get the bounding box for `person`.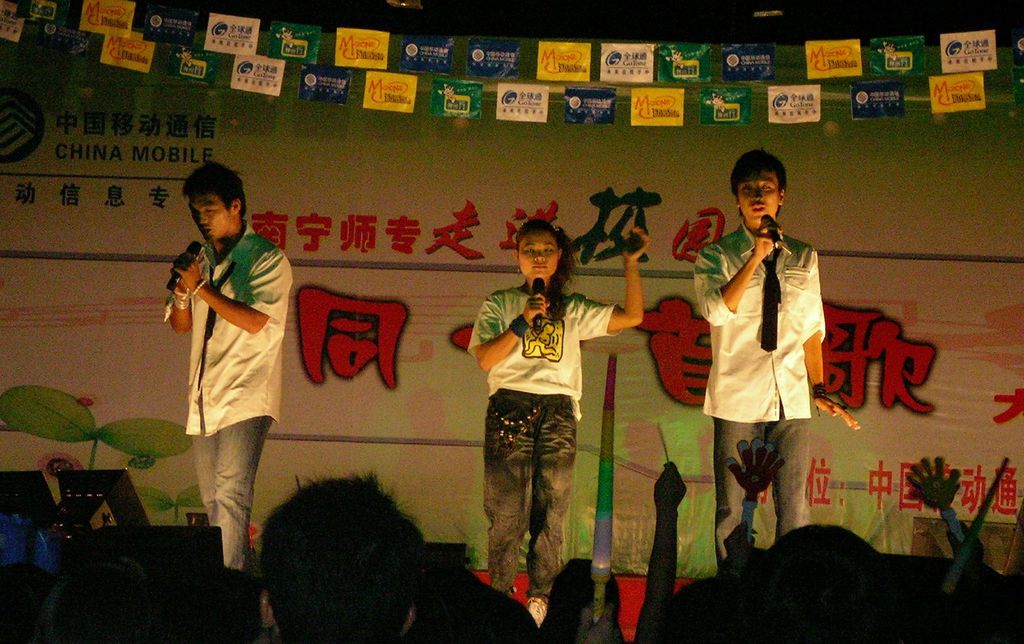
box(470, 220, 657, 618).
